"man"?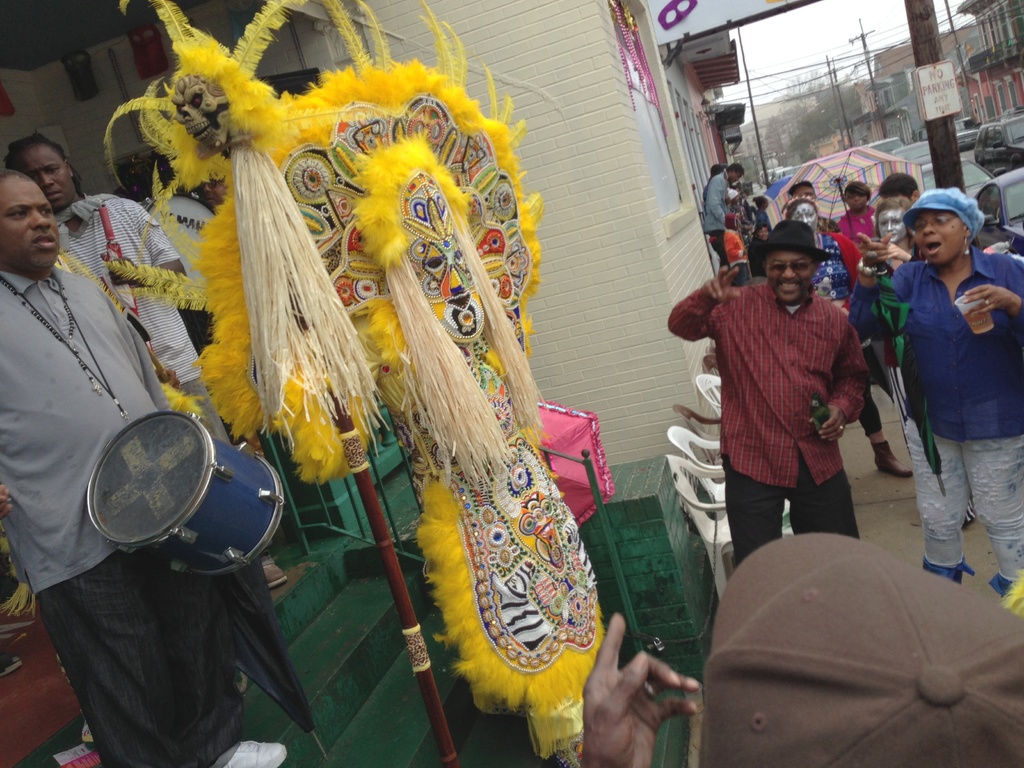
[700, 147, 751, 284]
